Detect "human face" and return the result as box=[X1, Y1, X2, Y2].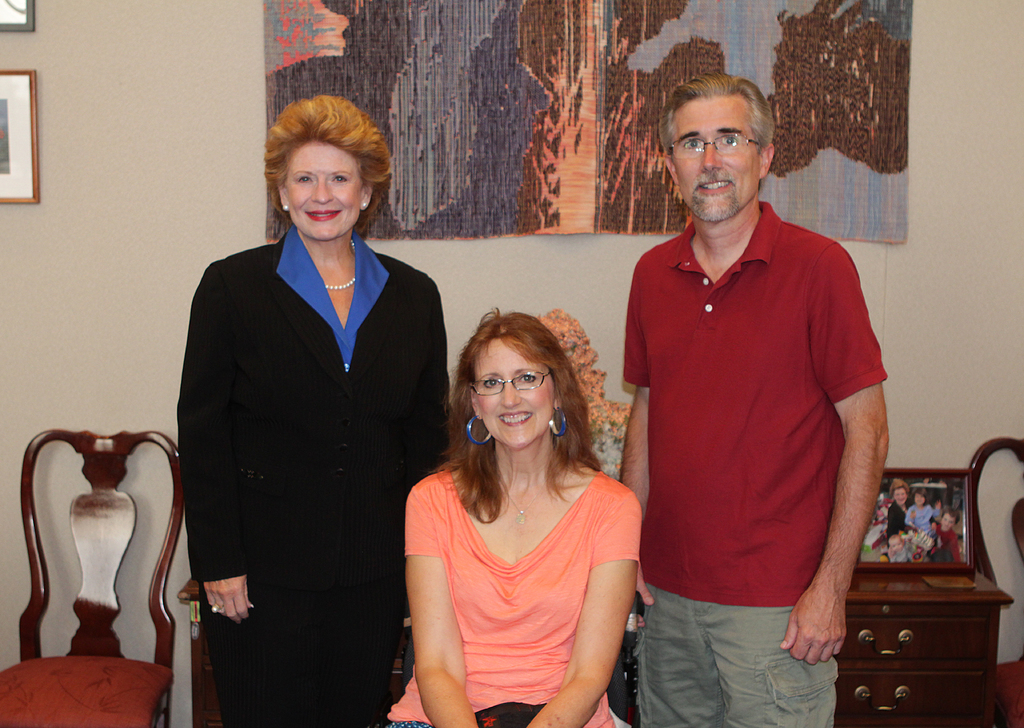
box=[893, 488, 907, 502].
